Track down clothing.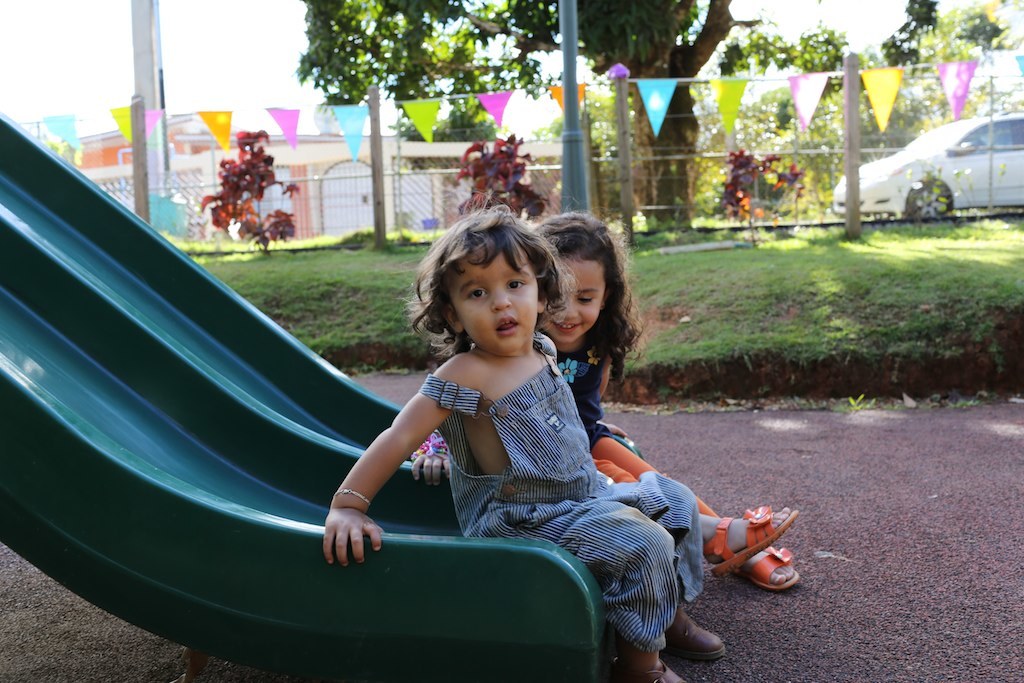
Tracked to Rect(548, 340, 721, 523).
